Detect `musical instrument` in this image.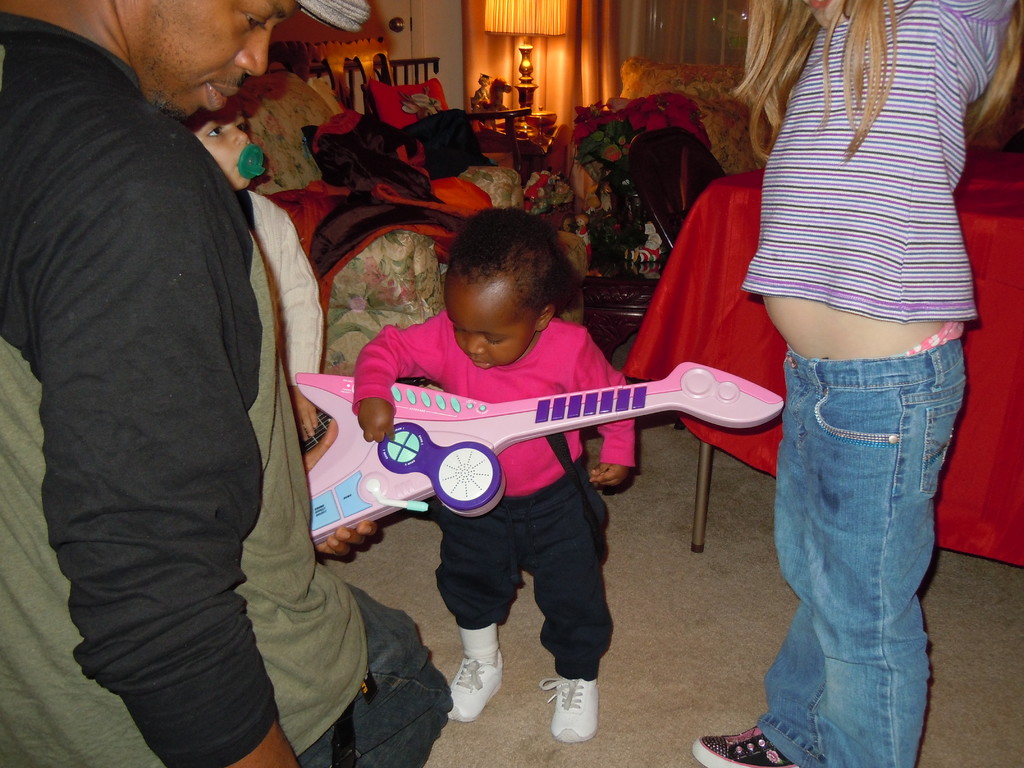
Detection: select_region(345, 309, 786, 599).
